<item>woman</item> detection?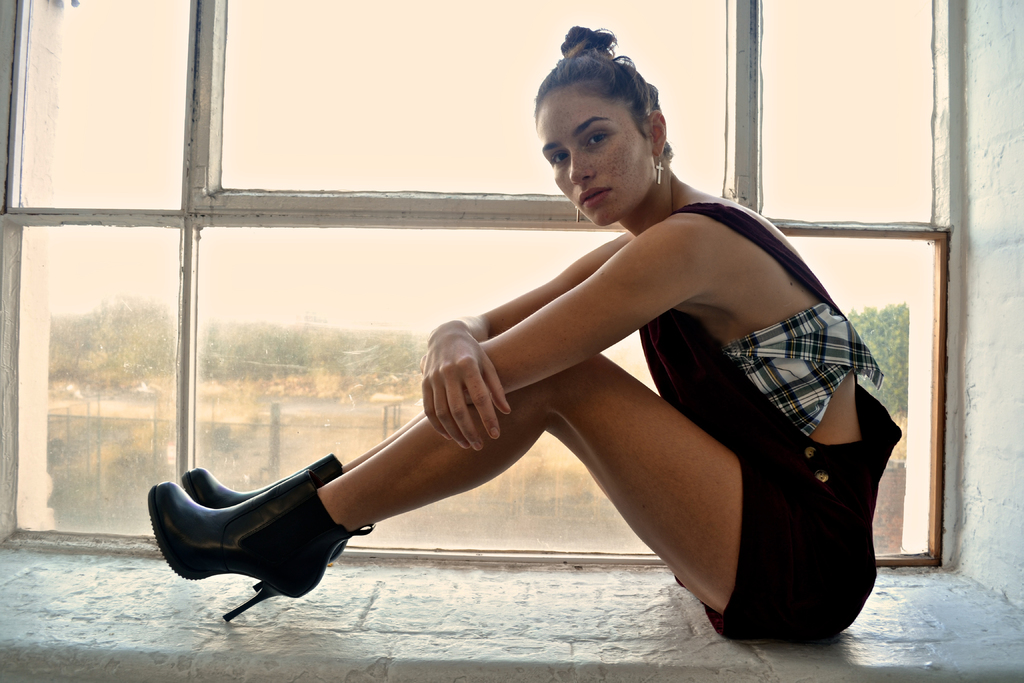
Rect(148, 23, 906, 639)
